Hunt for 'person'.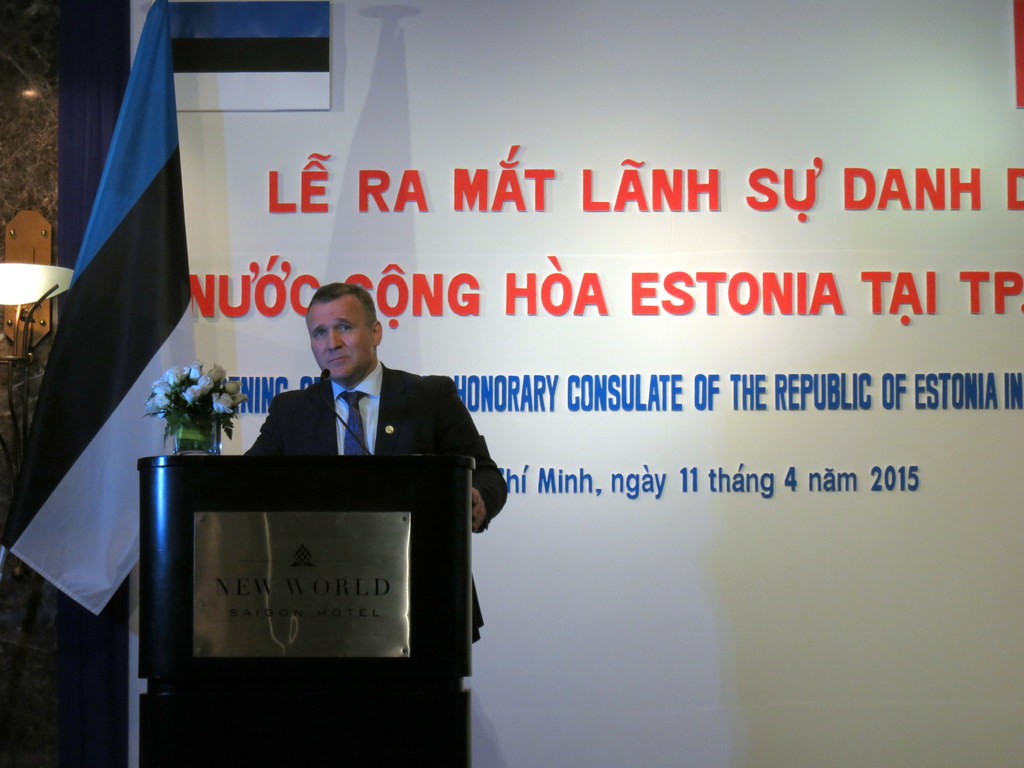
Hunted down at x1=243 y1=282 x2=508 y2=639.
